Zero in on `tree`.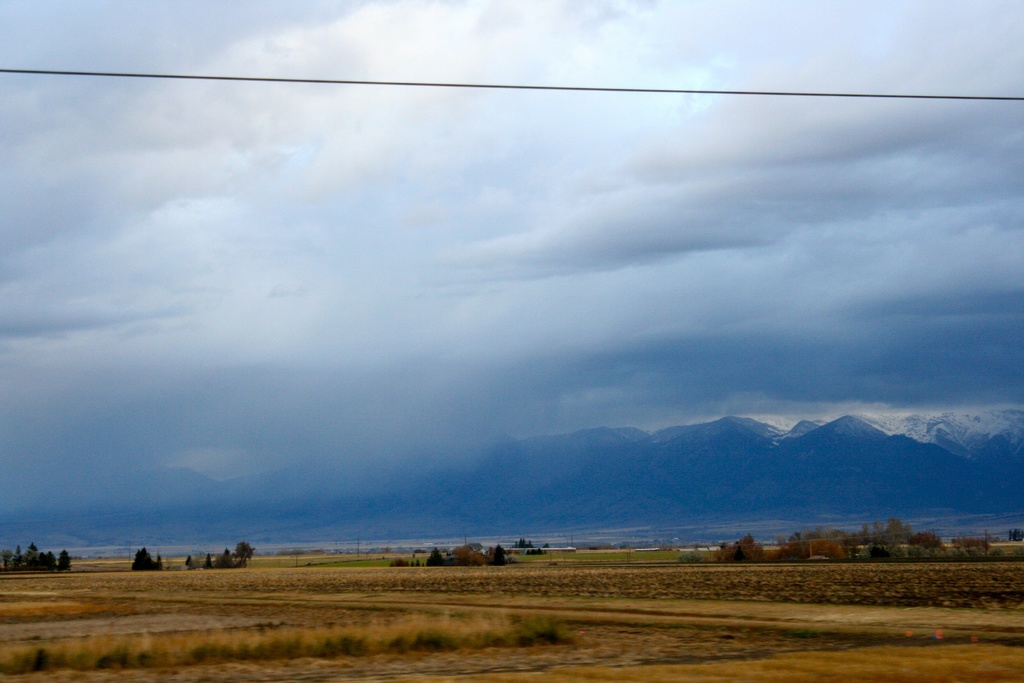
Zeroed in: [220, 547, 236, 570].
